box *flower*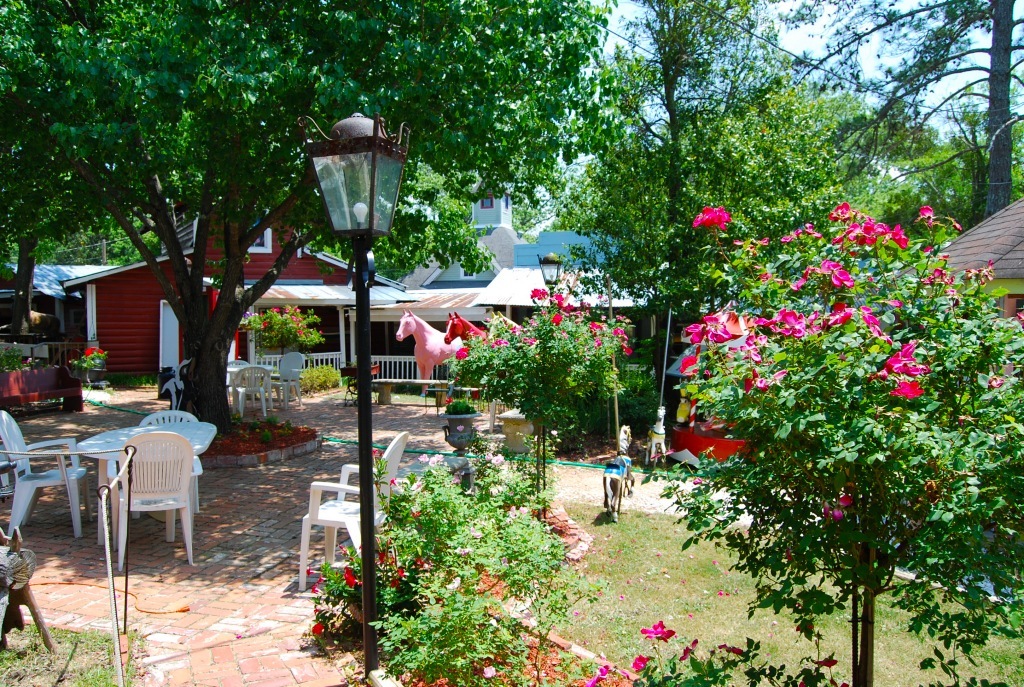
(453,344,469,362)
